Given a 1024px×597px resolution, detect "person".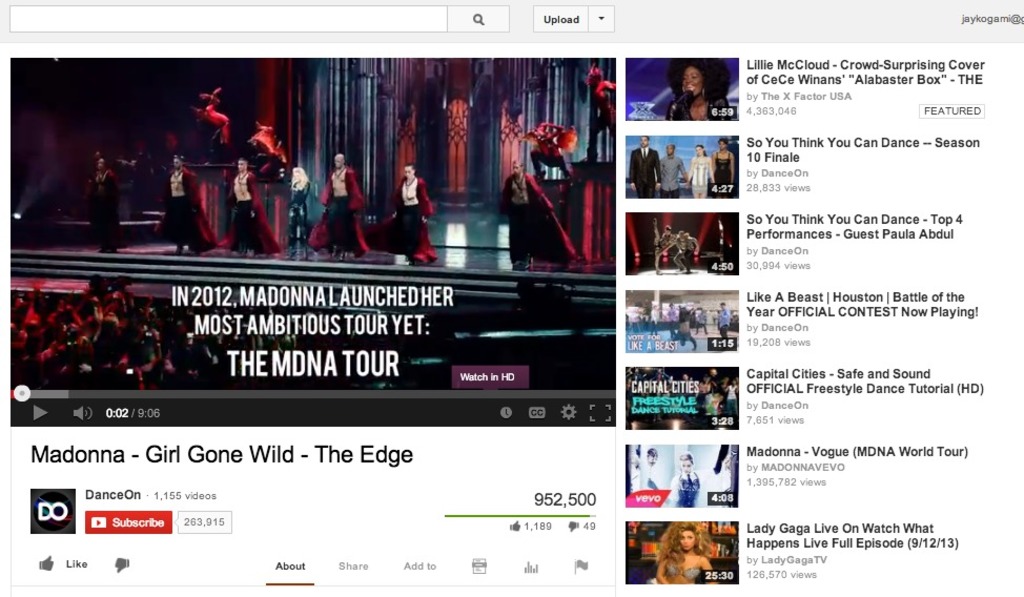
select_region(623, 442, 664, 507).
